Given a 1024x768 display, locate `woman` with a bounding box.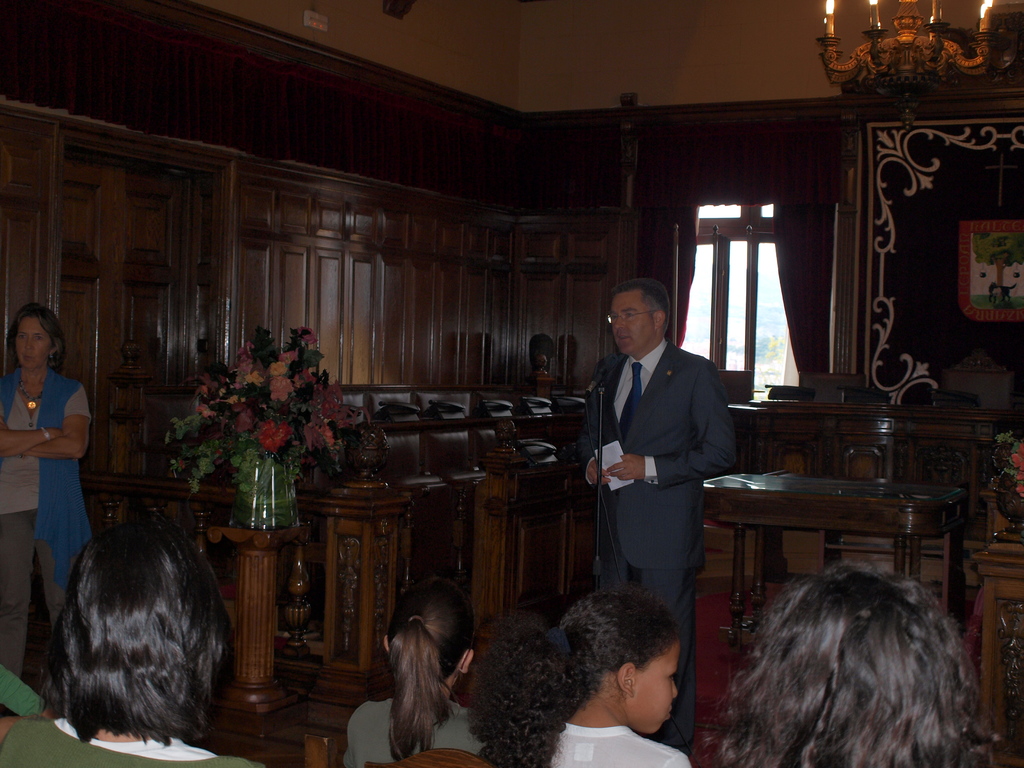
Located: select_region(358, 589, 490, 756).
